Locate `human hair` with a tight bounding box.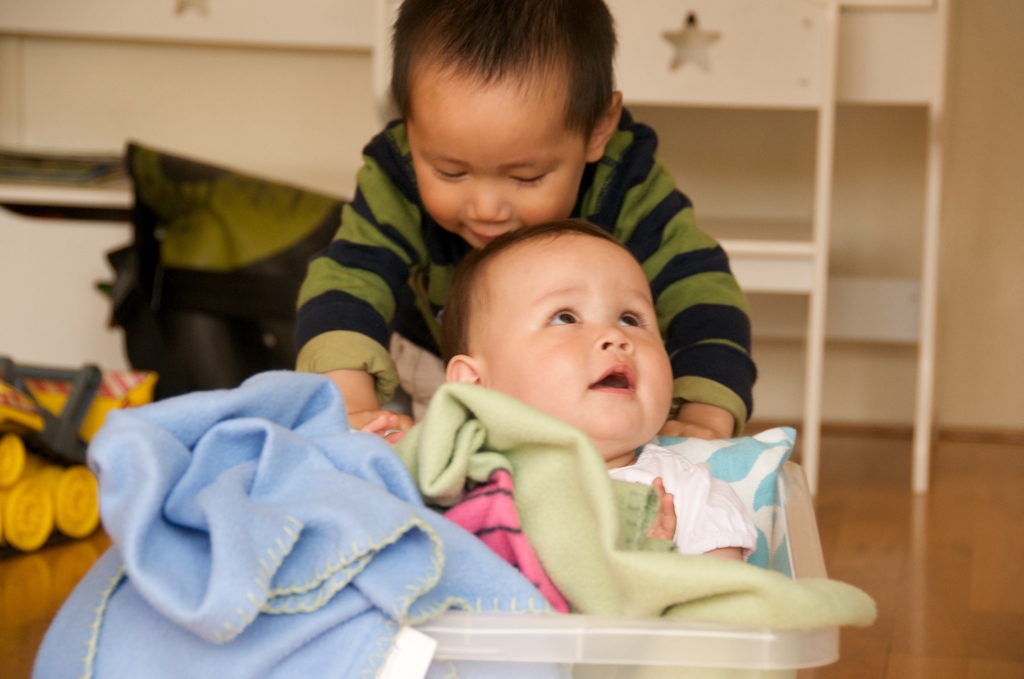
pyautogui.locateOnScreen(442, 213, 624, 369).
